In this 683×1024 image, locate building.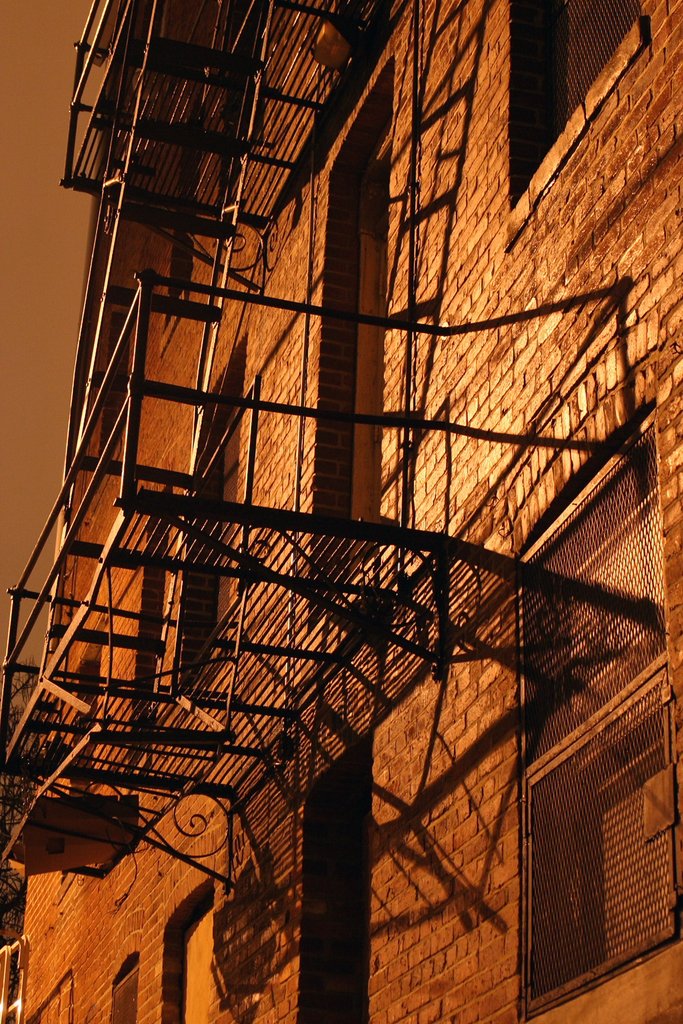
Bounding box: [0, 0, 656, 1023].
